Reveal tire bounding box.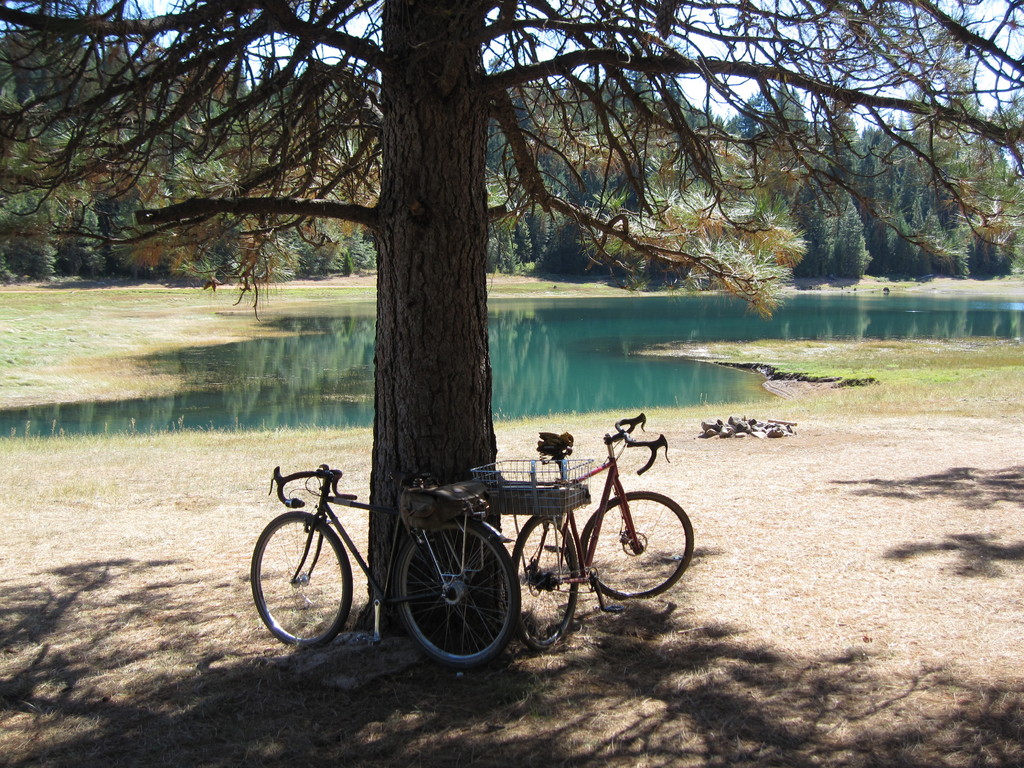
Revealed: x1=248, y1=512, x2=356, y2=647.
